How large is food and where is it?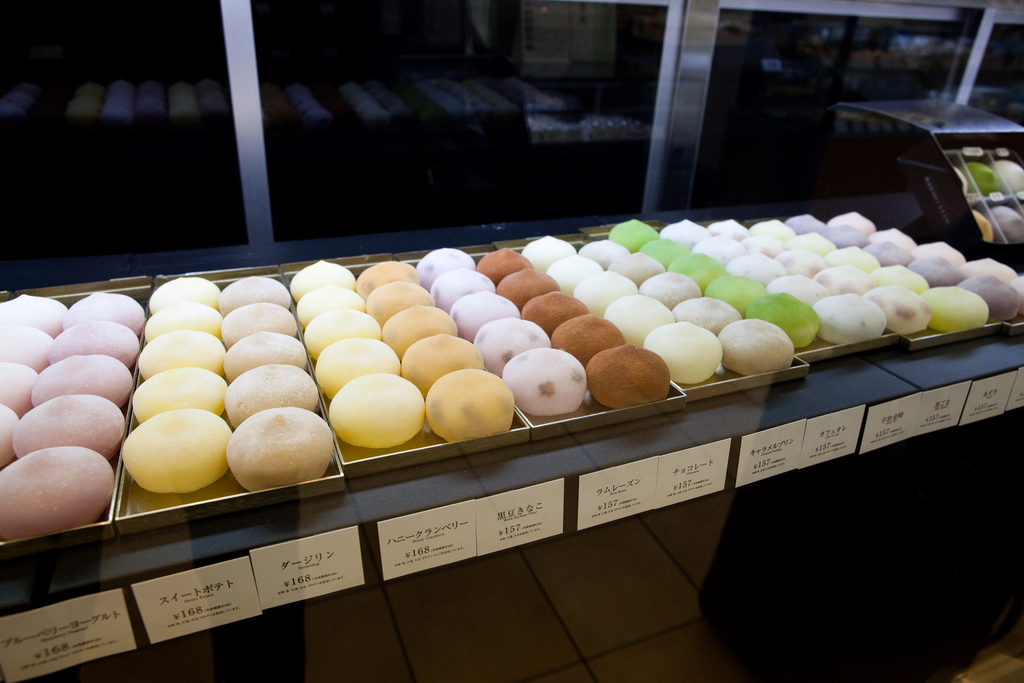
Bounding box: {"left": 640, "top": 236, "right": 687, "bottom": 274}.
